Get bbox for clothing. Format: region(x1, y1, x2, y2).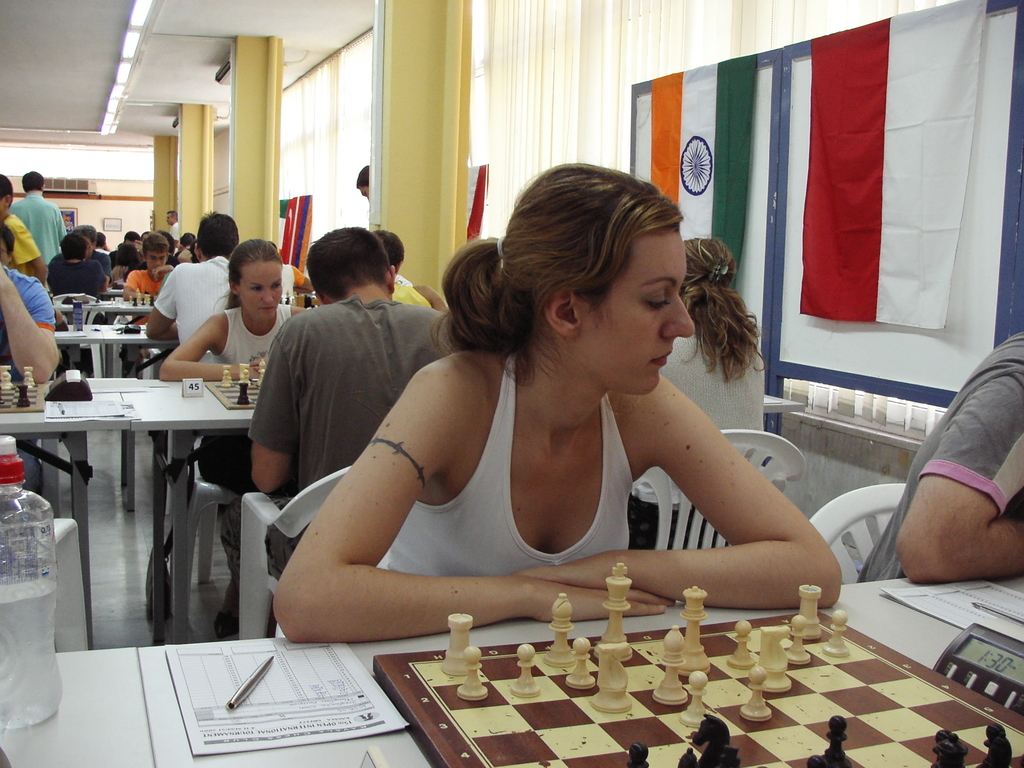
region(625, 322, 766, 552).
